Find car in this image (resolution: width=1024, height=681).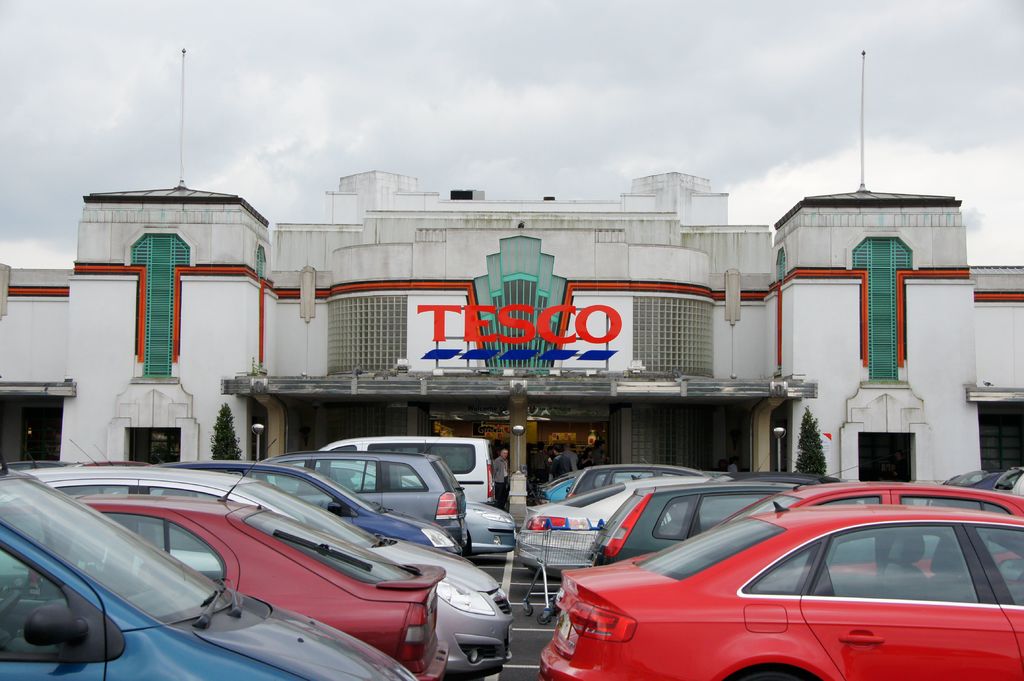
[x1=543, y1=503, x2=1023, y2=680].
